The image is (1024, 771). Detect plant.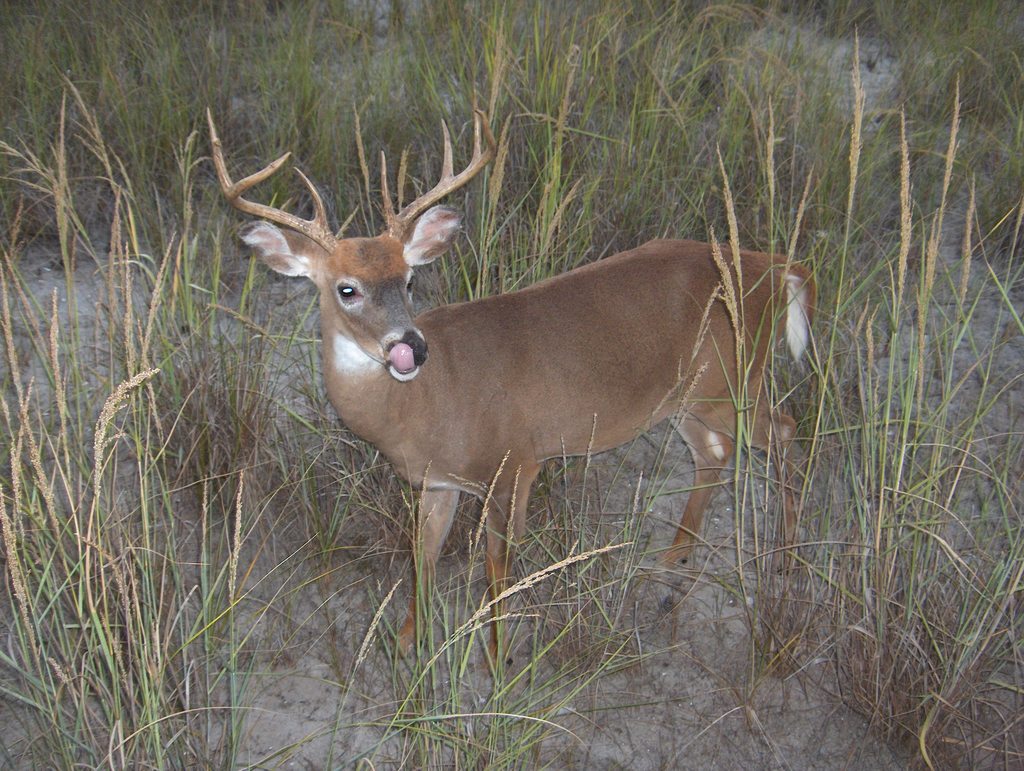
Detection: 324 580 404 767.
